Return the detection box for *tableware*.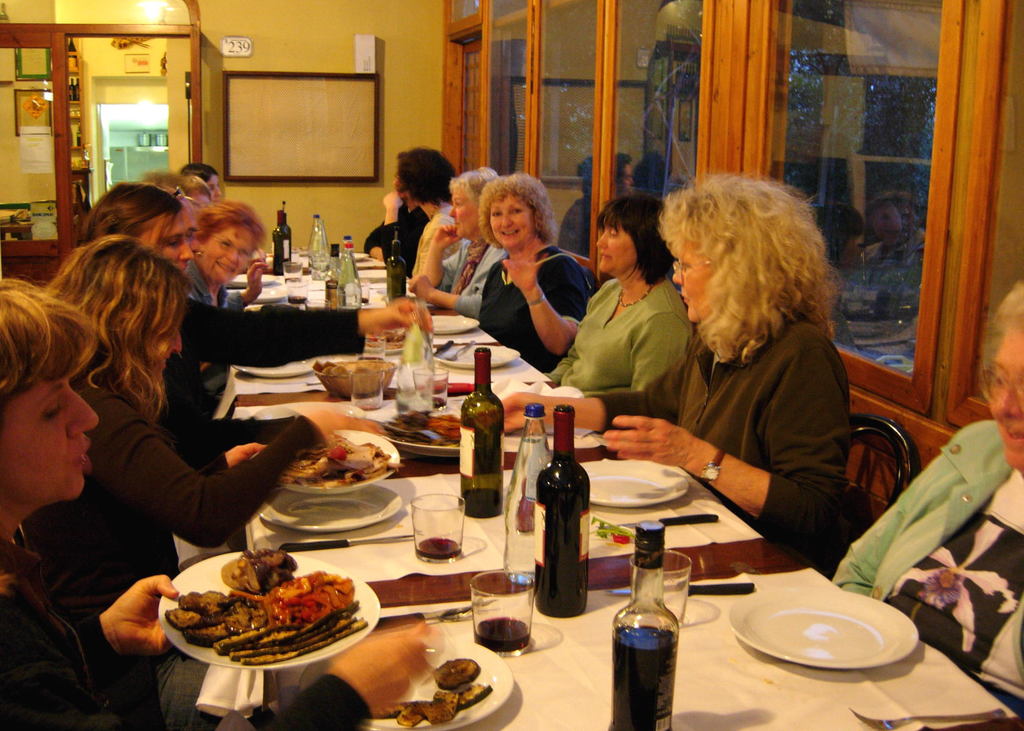
579,456,691,508.
